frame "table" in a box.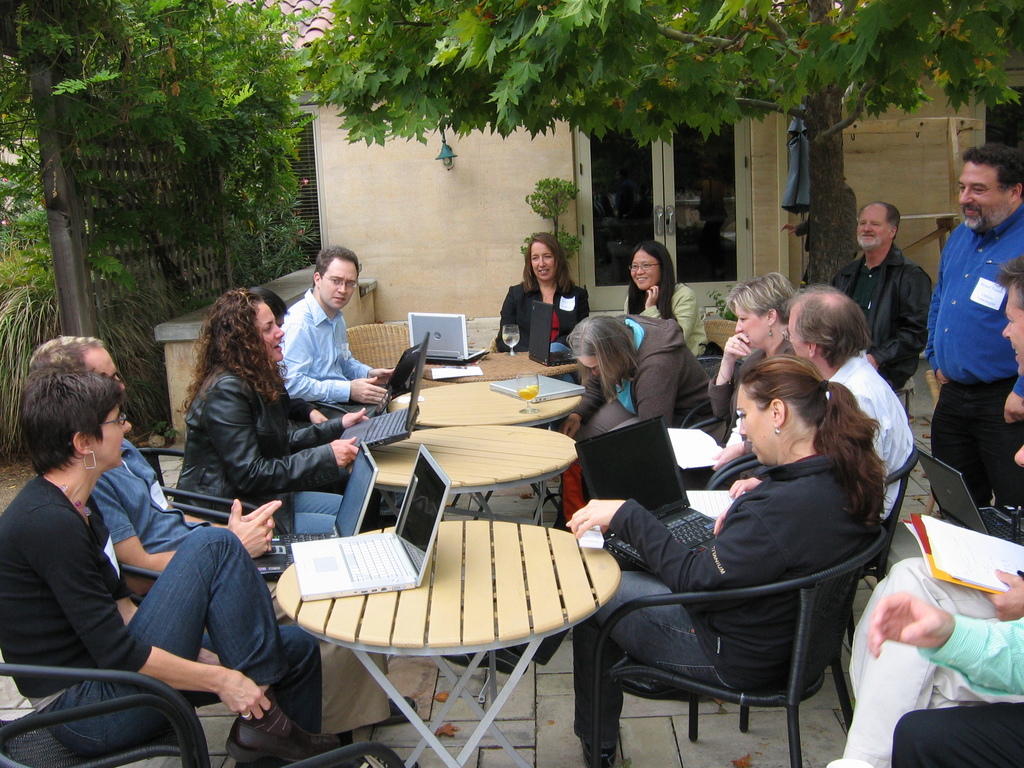
(x1=349, y1=426, x2=579, y2=529).
